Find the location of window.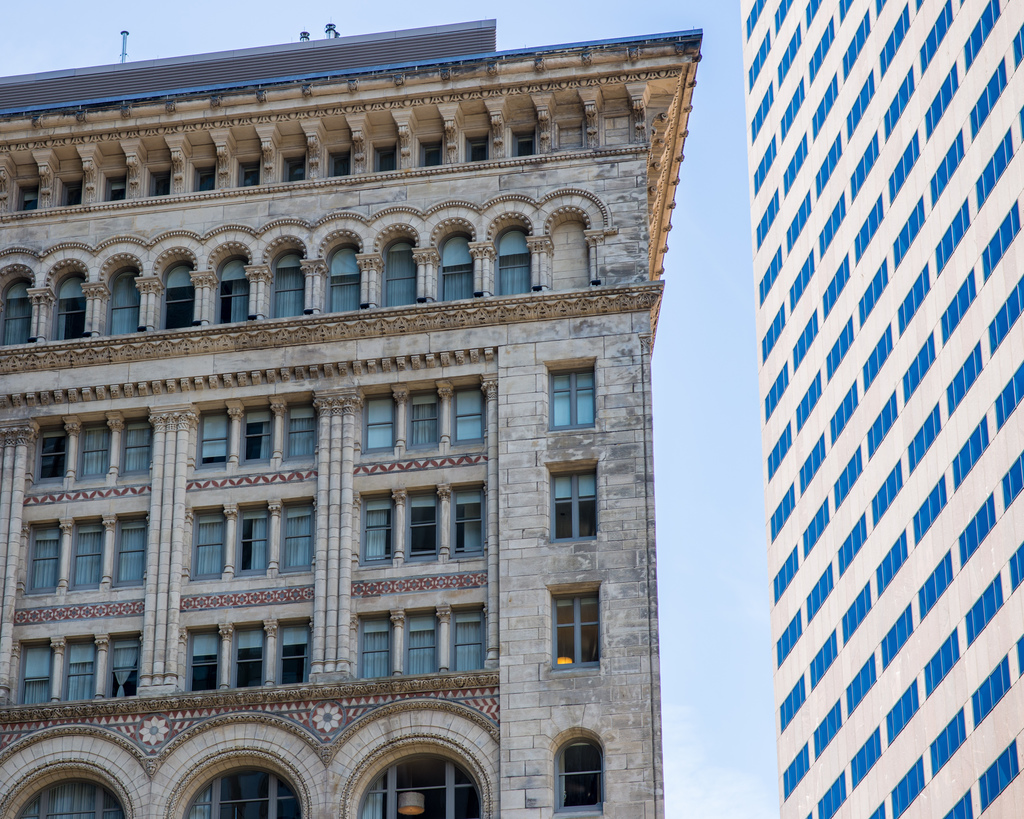
Location: bbox=(548, 370, 591, 426).
